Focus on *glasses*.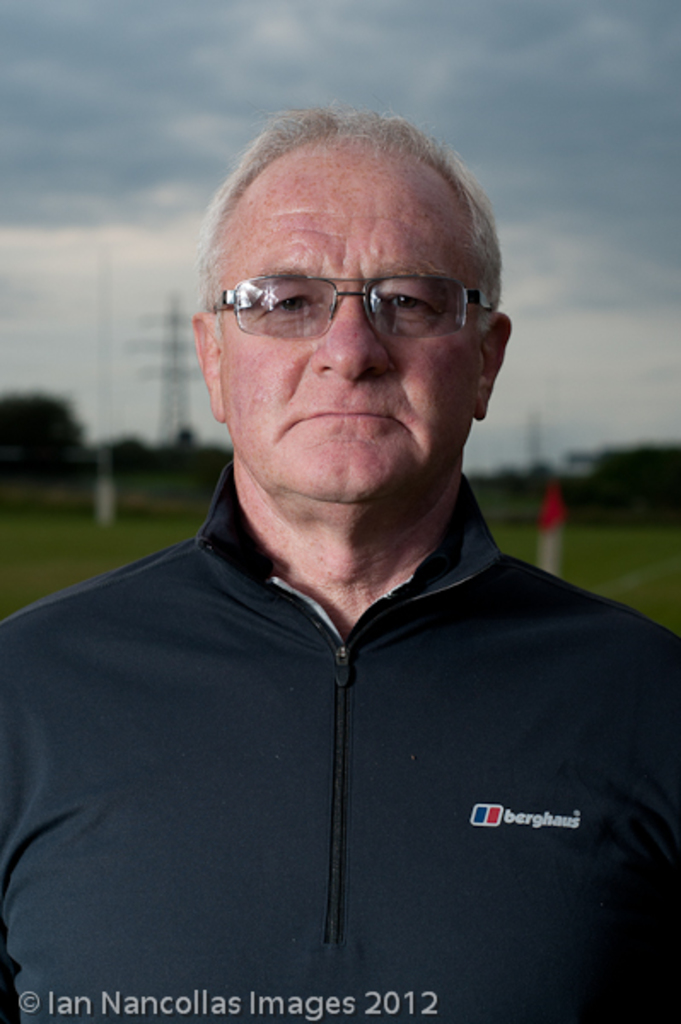
Focused at Rect(200, 249, 497, 345).
